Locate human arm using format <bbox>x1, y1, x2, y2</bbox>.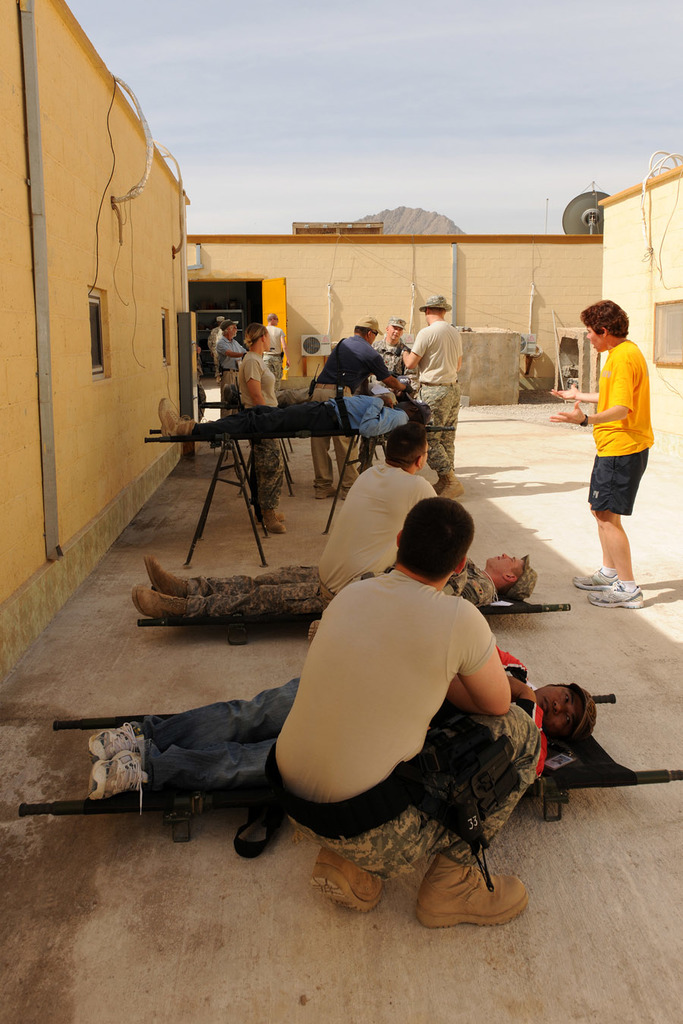
<bbox>398, 340, 408, 357</bbox>.
